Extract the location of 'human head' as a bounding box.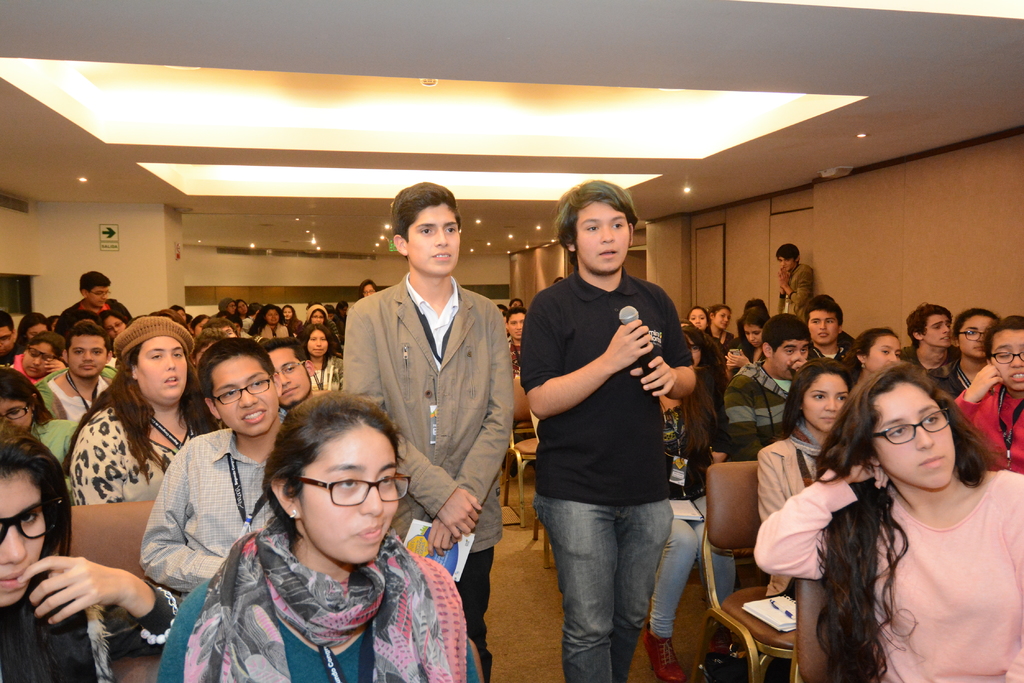
crop(871, 376, 975, 502).
